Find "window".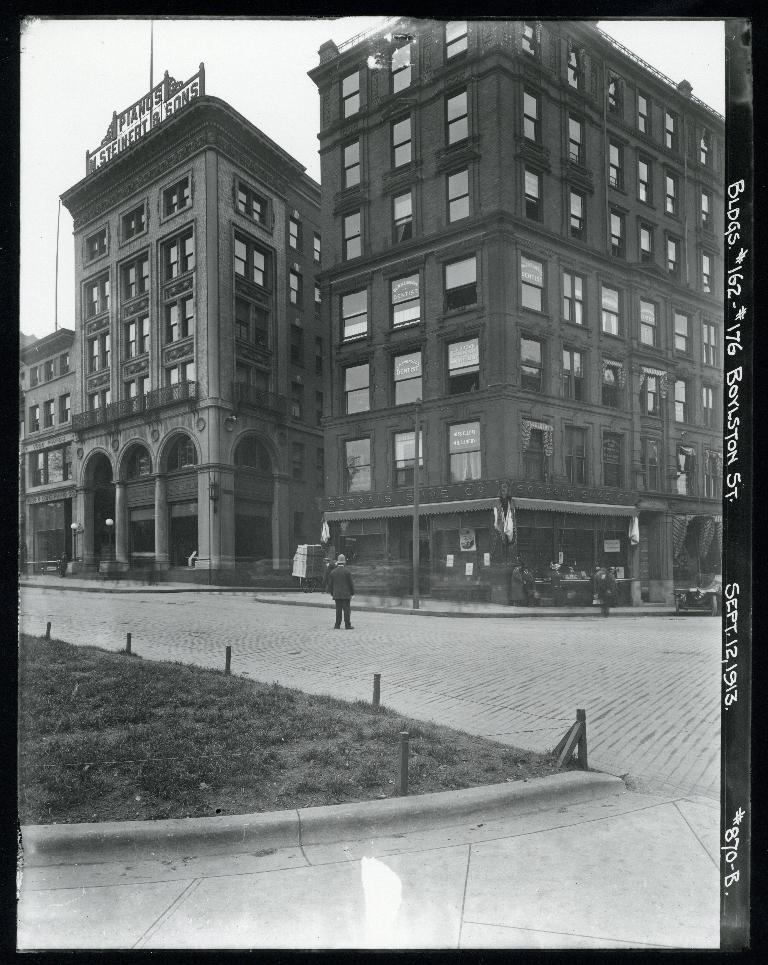
rect(442, 88, 468, 147).
